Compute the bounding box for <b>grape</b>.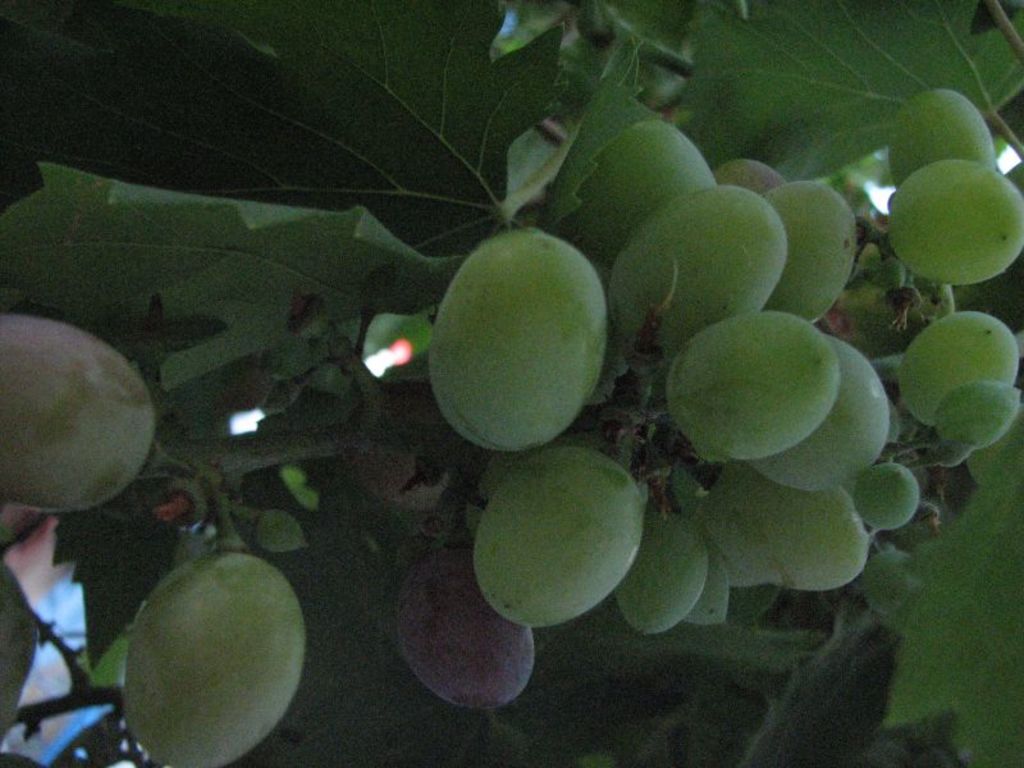
x1=884 y1=160 x2=1023 y2=288.
